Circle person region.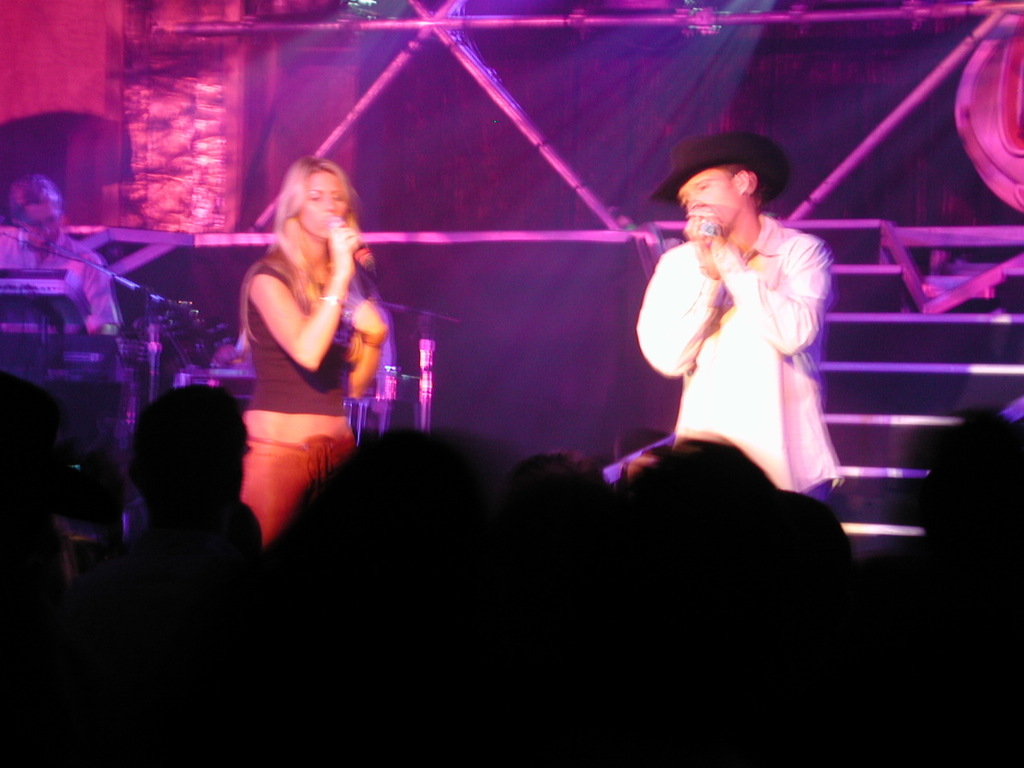
Region: [x1=234, y1=150, x2=395, y2=544].
